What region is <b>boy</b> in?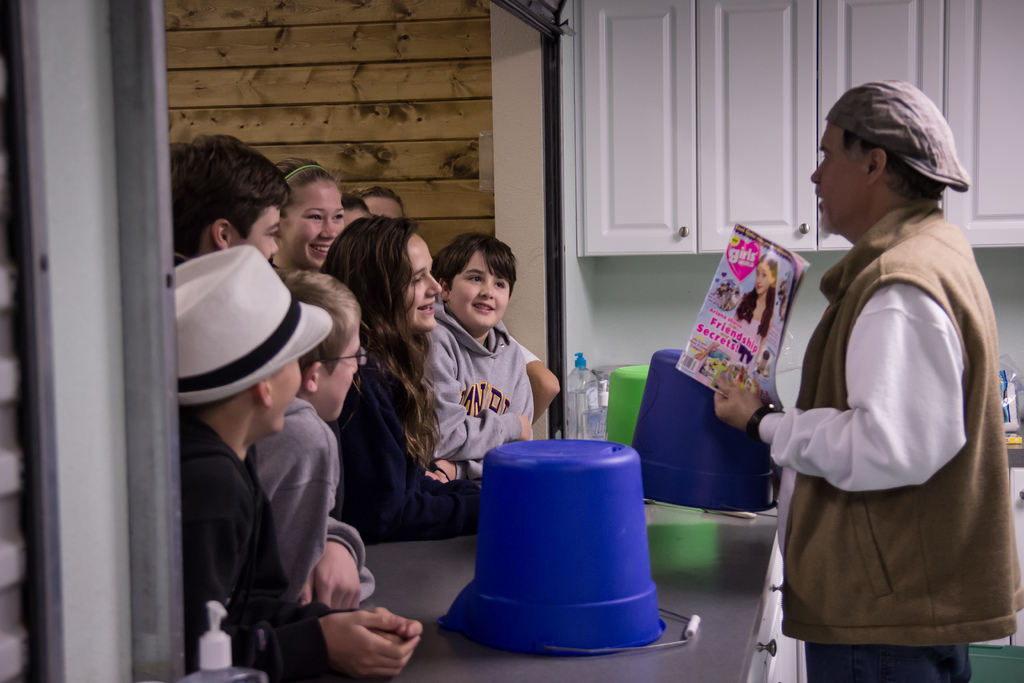
pyautogui.locateOnScreen(163, 138, 289, 266).
